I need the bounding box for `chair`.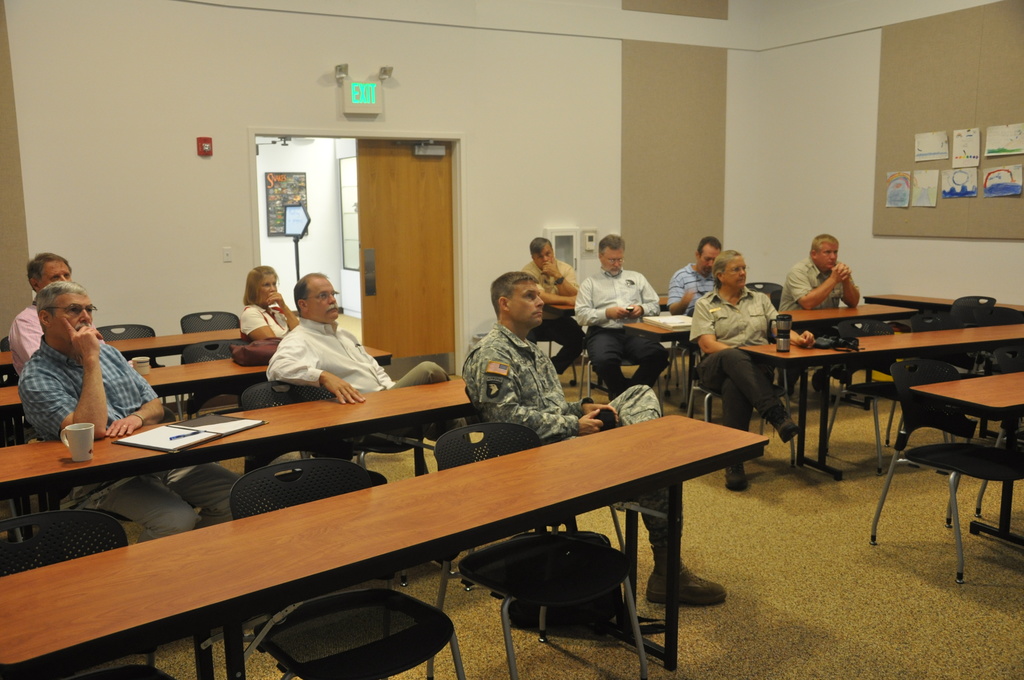
Here it is: x1=234, y1=375, x2=350, y2=473.
